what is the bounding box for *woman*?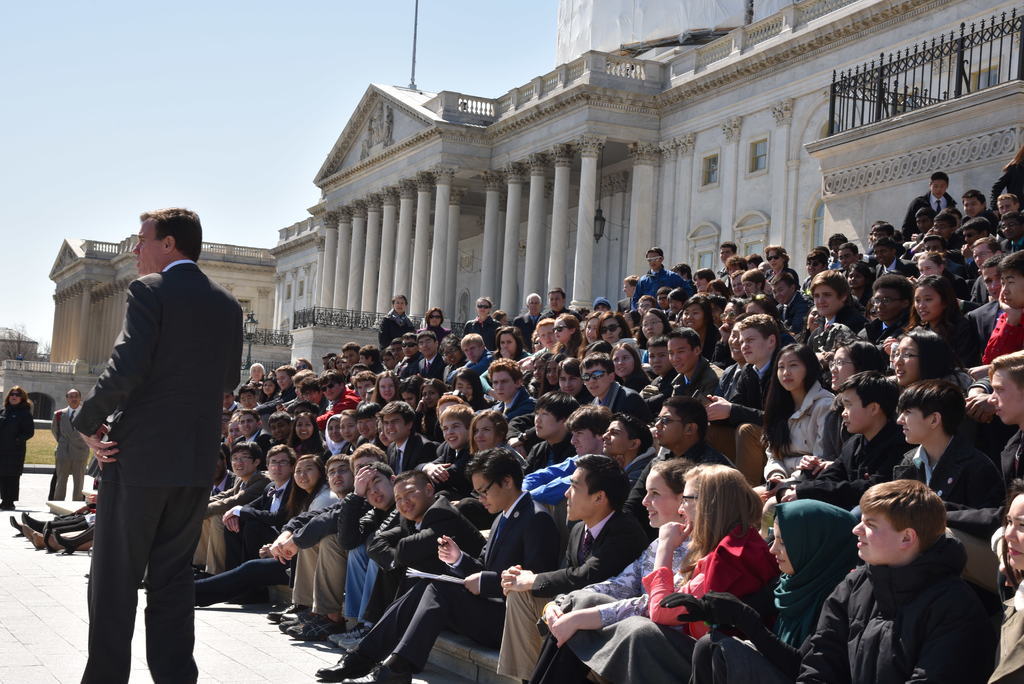
Rect(807, 308, 824, 334).
